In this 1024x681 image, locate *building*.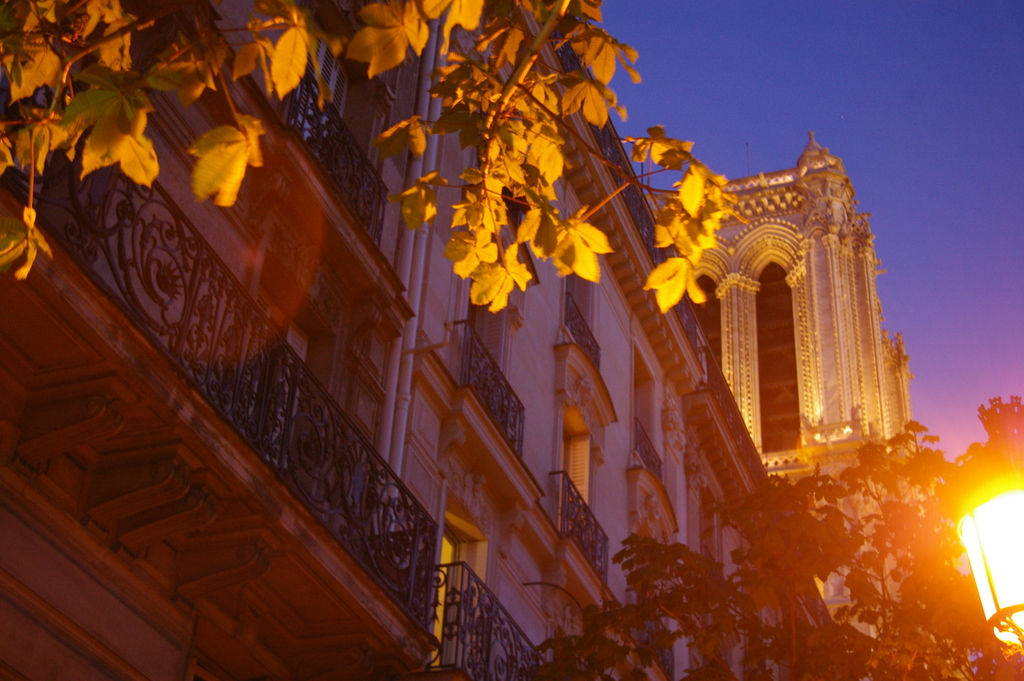
Bounding box: box=[710, 124, 920, 594].
